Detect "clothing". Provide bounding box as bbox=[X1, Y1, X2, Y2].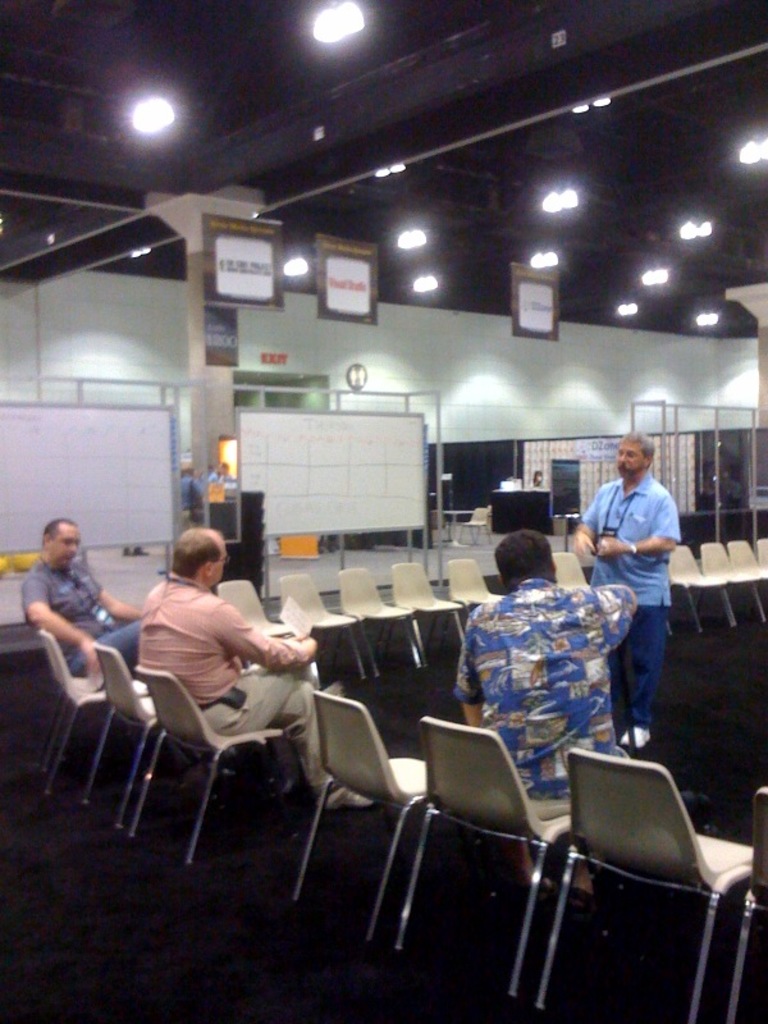
bbox=[183, 472, 201, 527].
